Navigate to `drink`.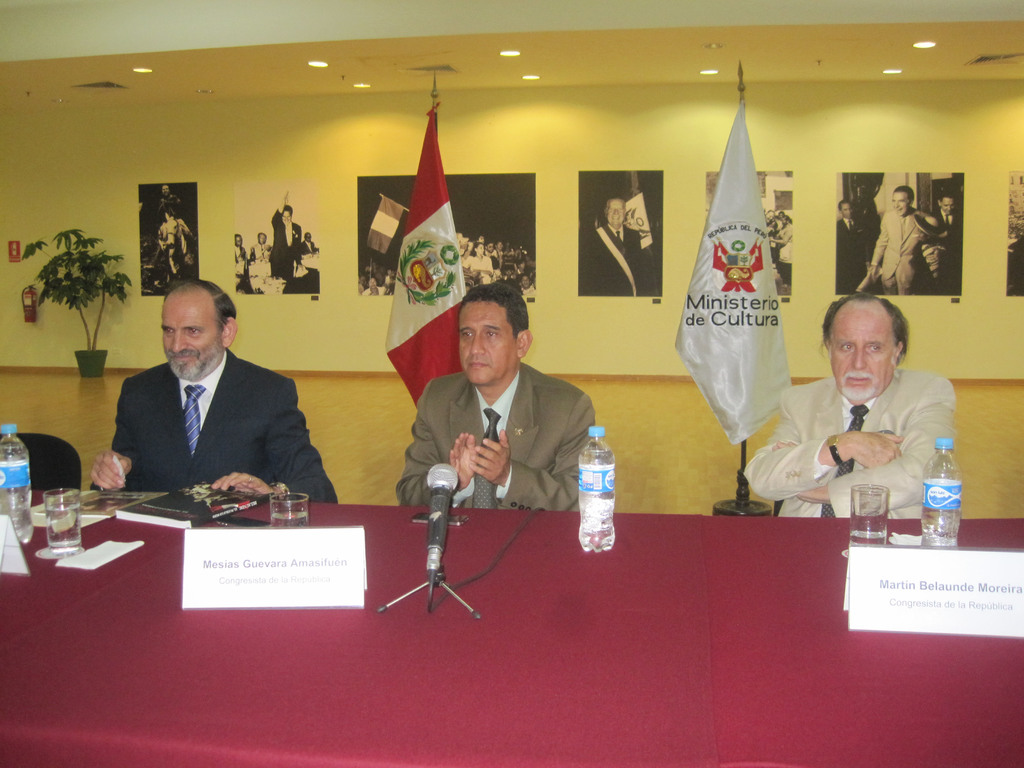
Navigation target: crop(44, 502, 83, 557).
